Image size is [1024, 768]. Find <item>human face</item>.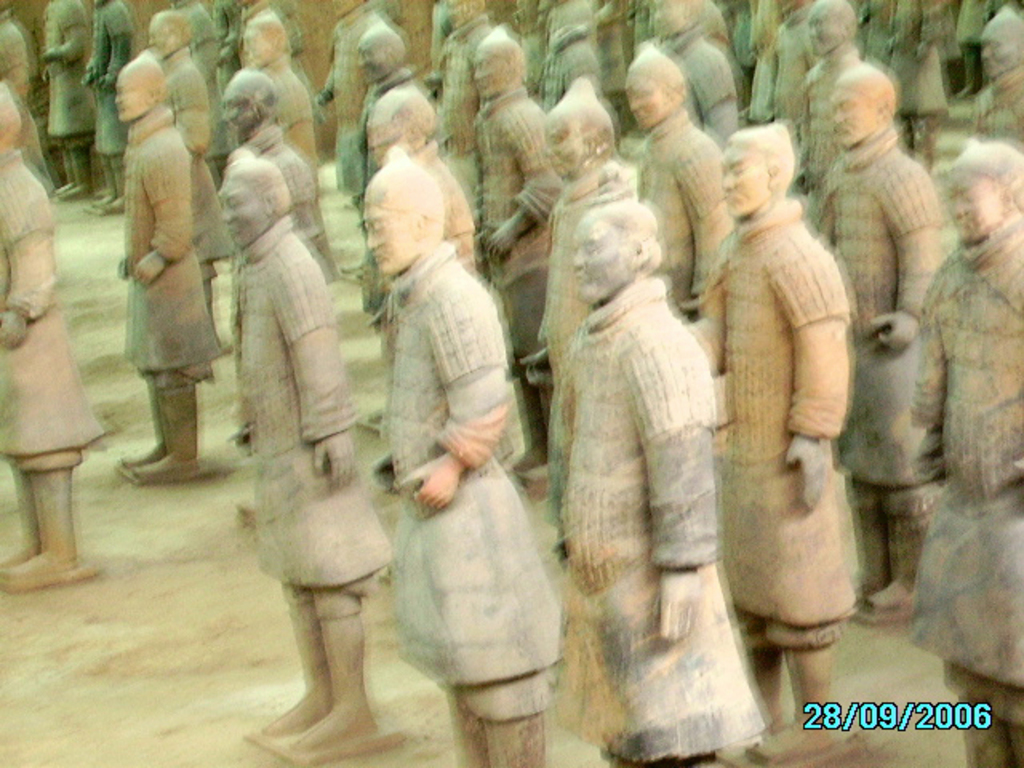
{"left": 542, "top": 118, "right": 594, "bottom": 186}.
